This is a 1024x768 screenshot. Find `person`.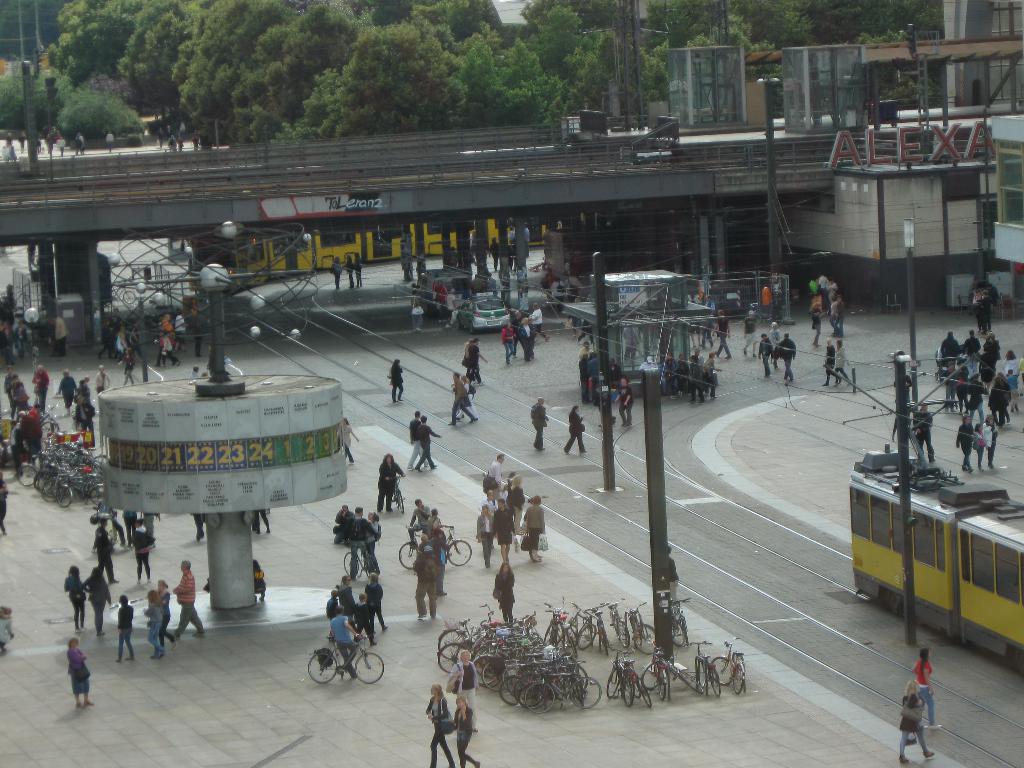
Bounding box: box=[901, 680, 935, 766].
